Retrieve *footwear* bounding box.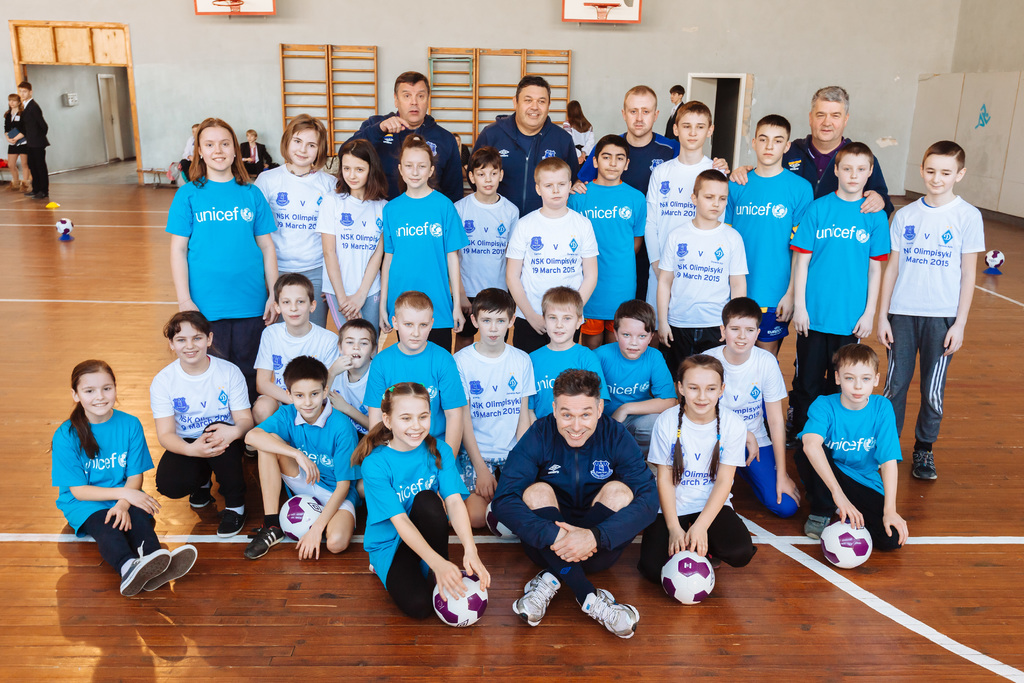
Bounding box: detection(911, 443, 940, 487).
